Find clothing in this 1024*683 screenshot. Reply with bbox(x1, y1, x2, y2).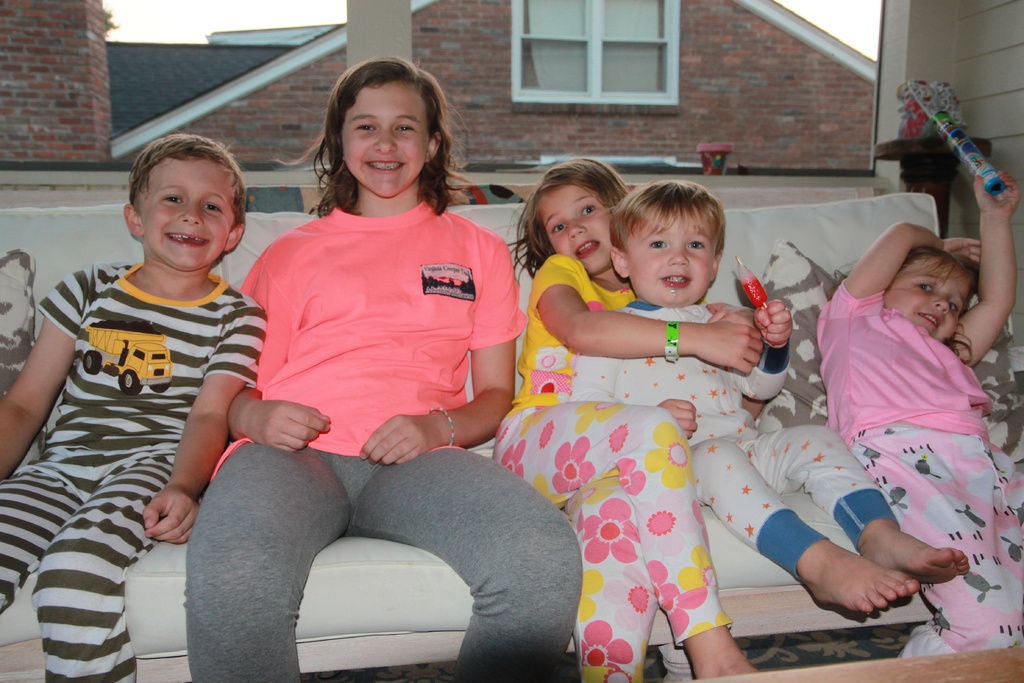
bbox(813, 293, 1023, 661).
